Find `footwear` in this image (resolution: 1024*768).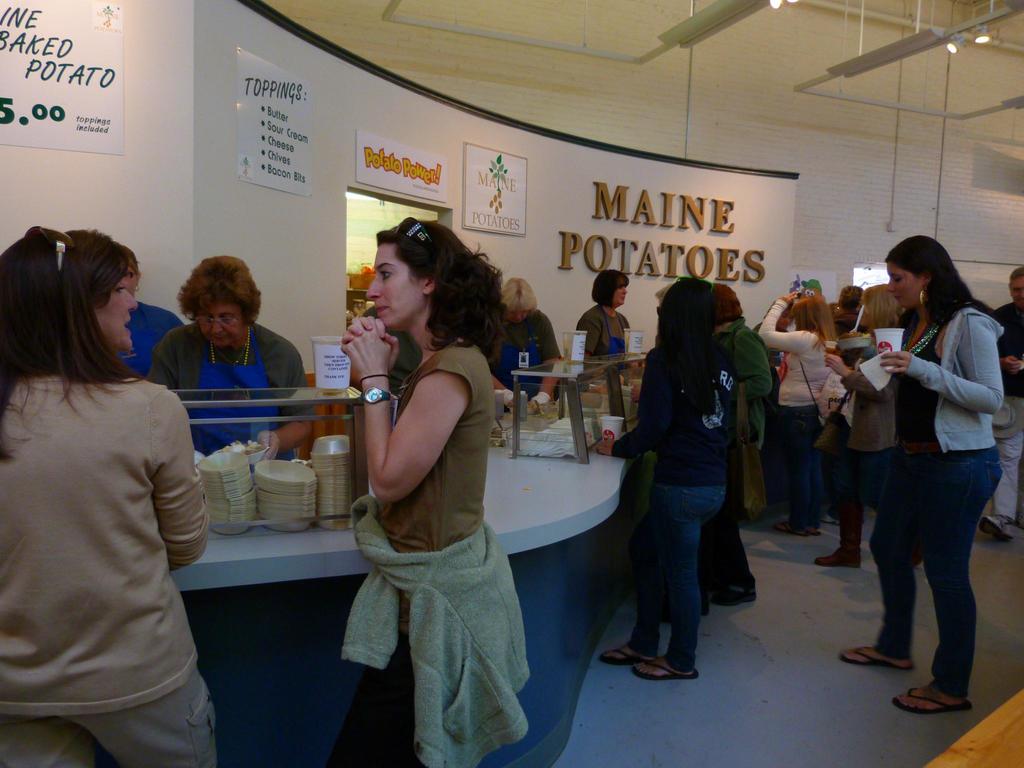
(722,575,758,609).
